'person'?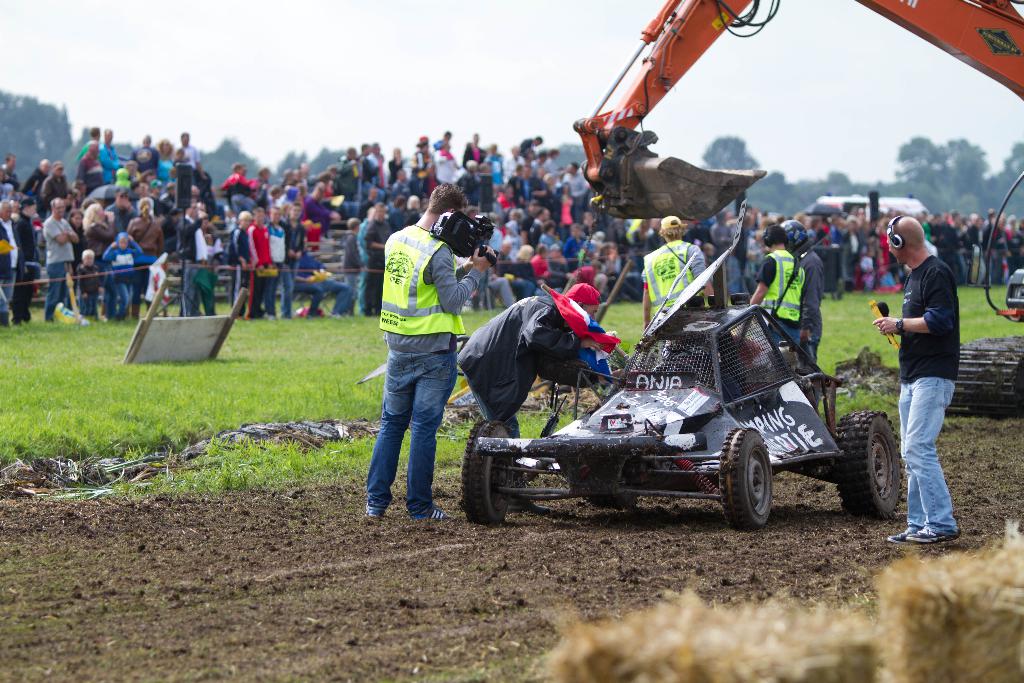
select_region(639, 214, 703, 350)
